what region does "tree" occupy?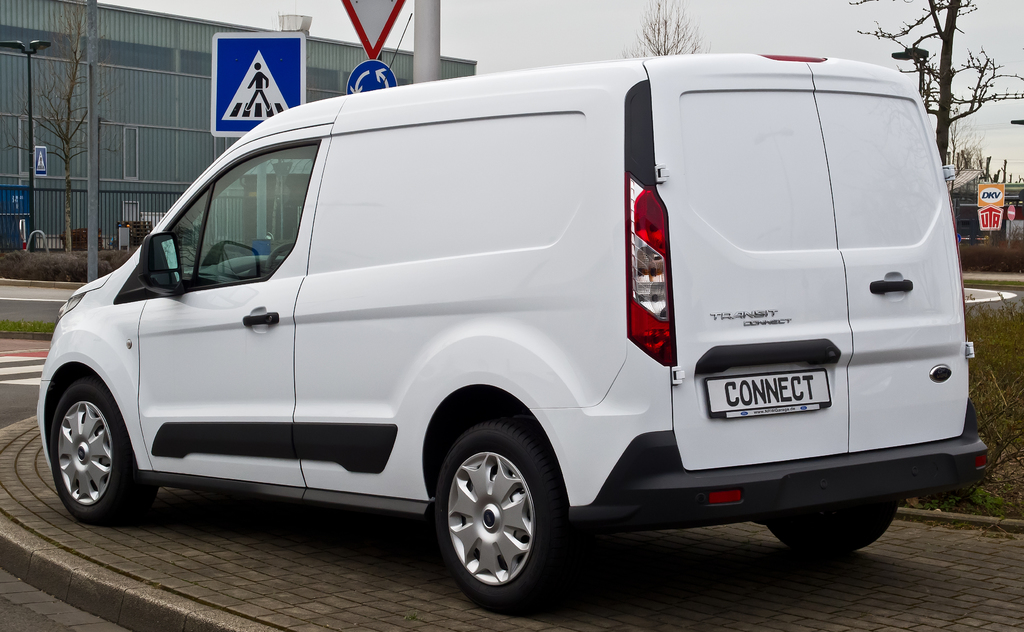
<region>621, 0, 708, 58</region>.
